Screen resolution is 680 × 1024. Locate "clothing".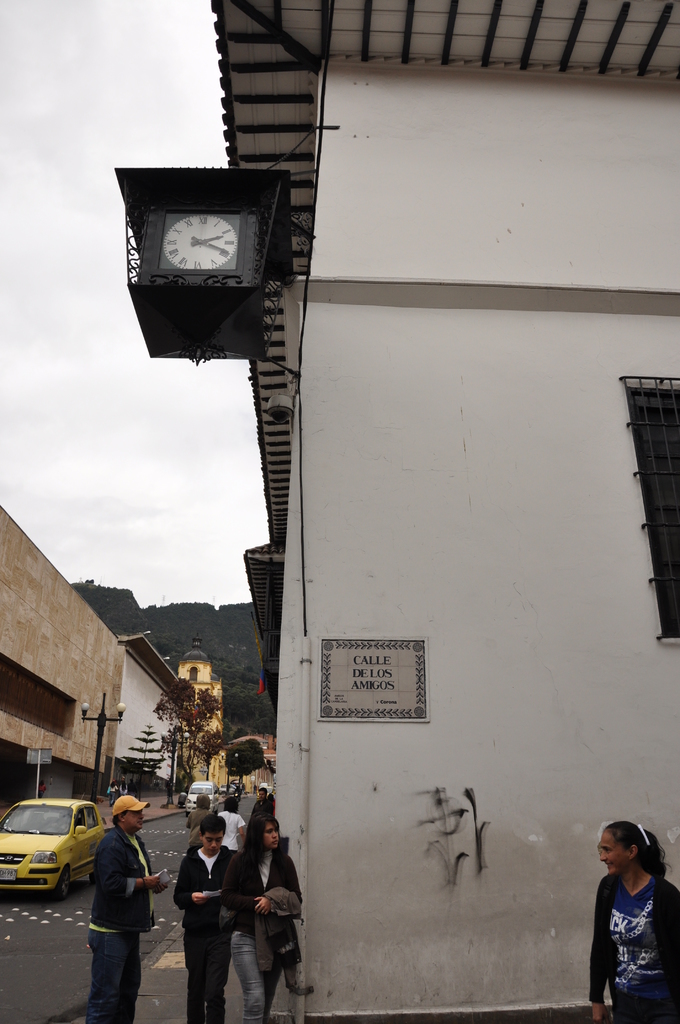
<region>592, 848, 679, 1018</region>.
